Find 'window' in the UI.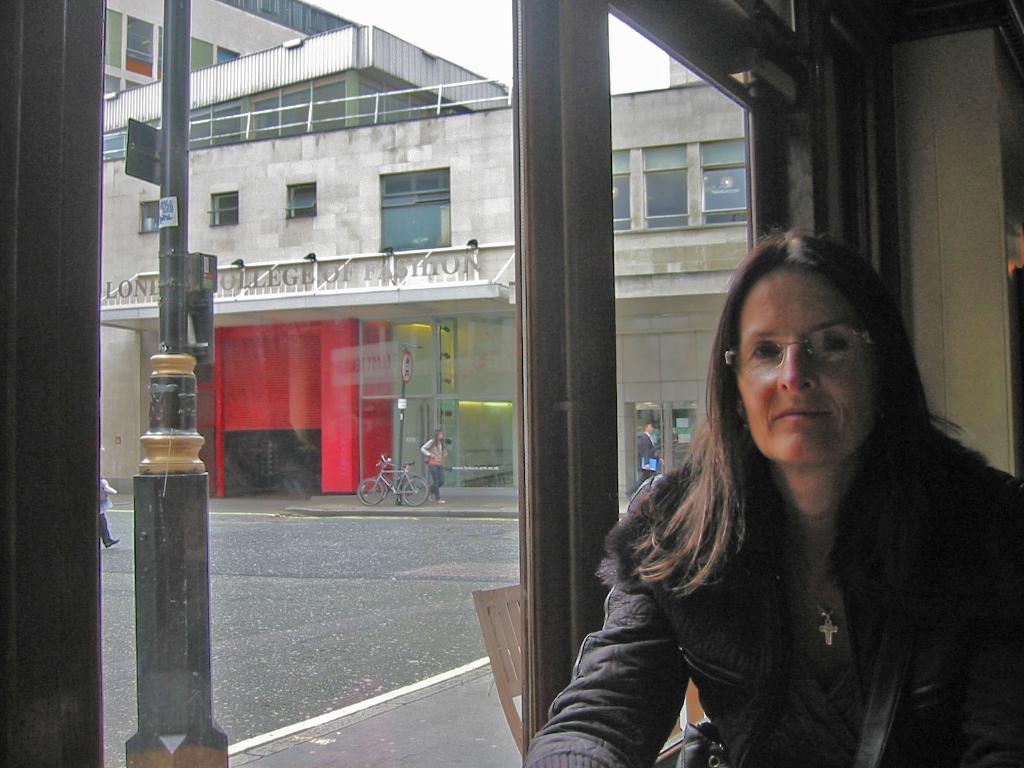
UI element at bbox(643, 143, 689, 233).
